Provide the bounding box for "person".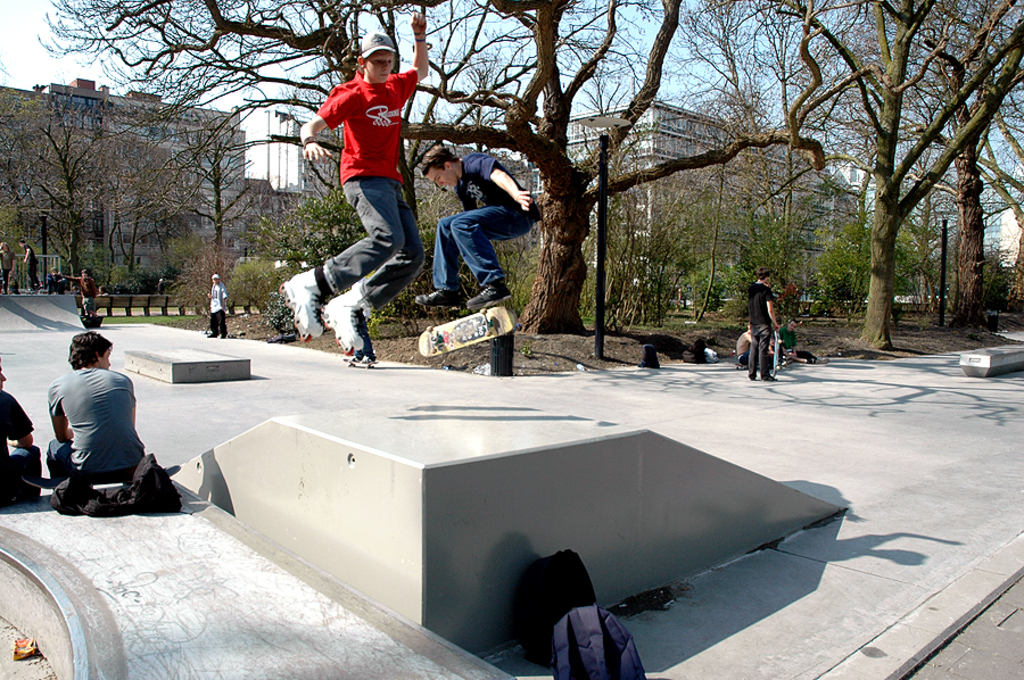
746,266,779,381.
